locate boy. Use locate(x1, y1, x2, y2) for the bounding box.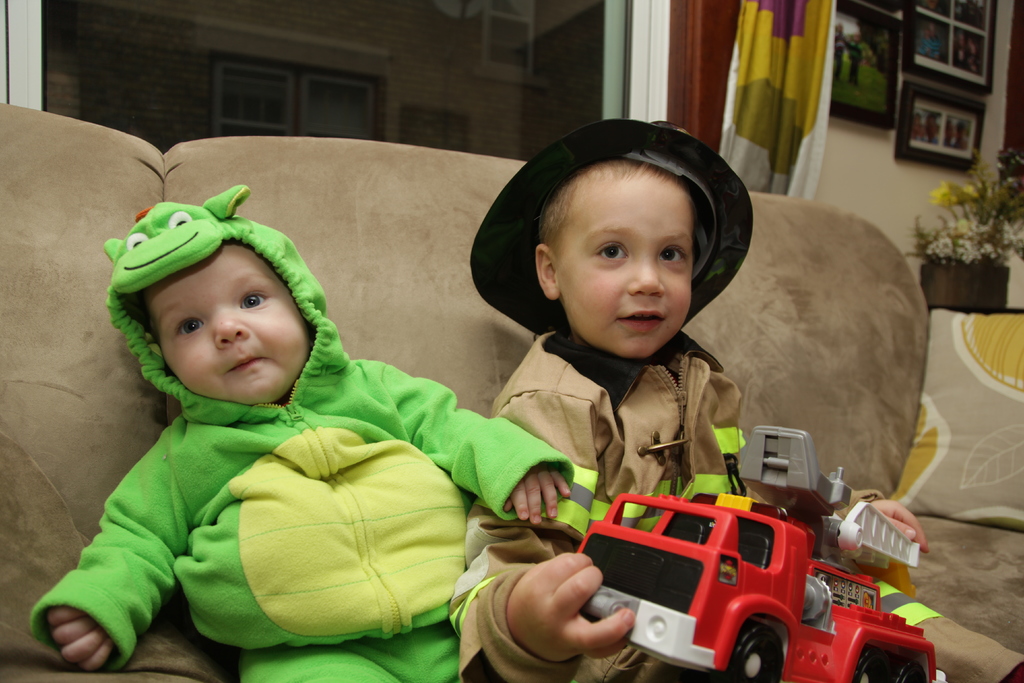
locate(450, 122, 1021, 682).
